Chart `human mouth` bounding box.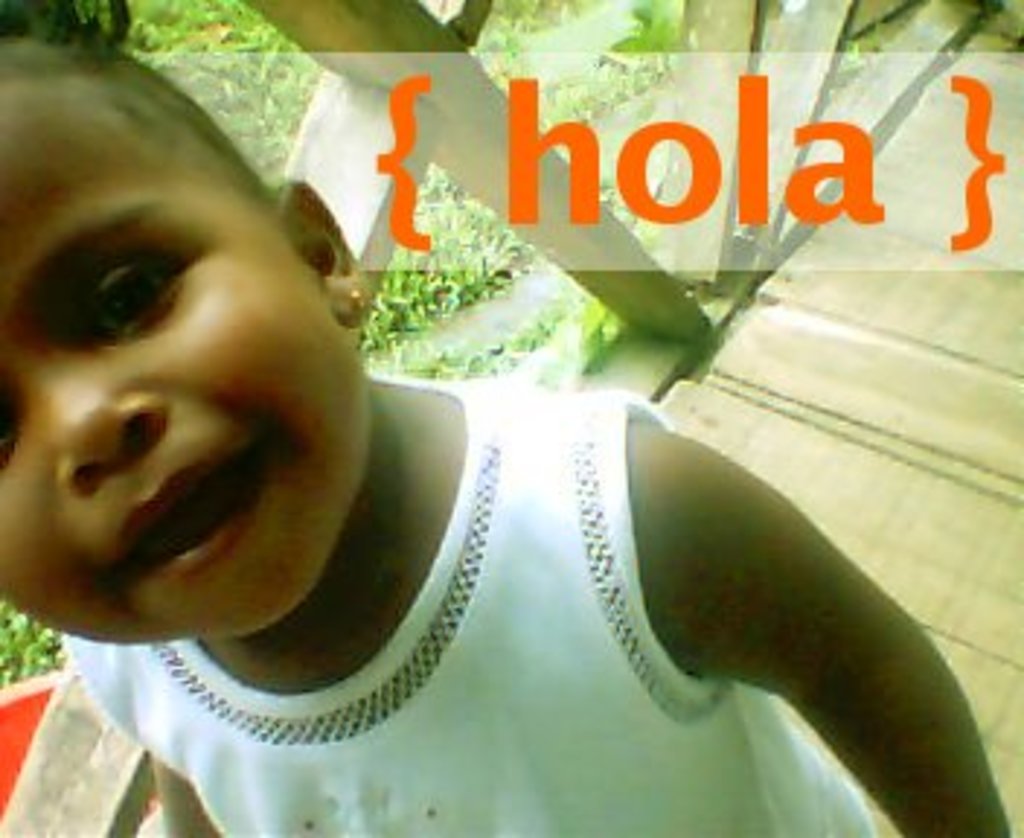
Charted: {"x1": 113, "y1": 445, "x2": 262, "y2": 576}.
